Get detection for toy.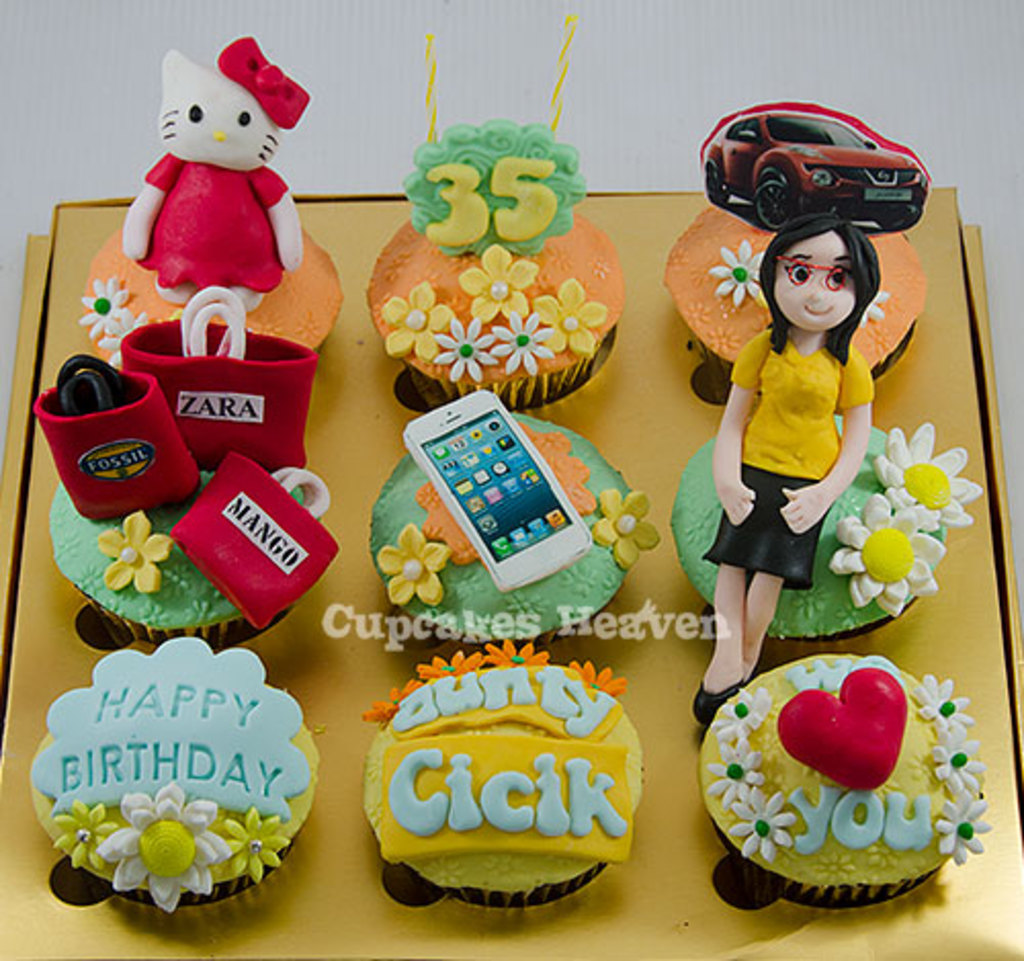
Detection: crop(696, 207, 874, 723).
